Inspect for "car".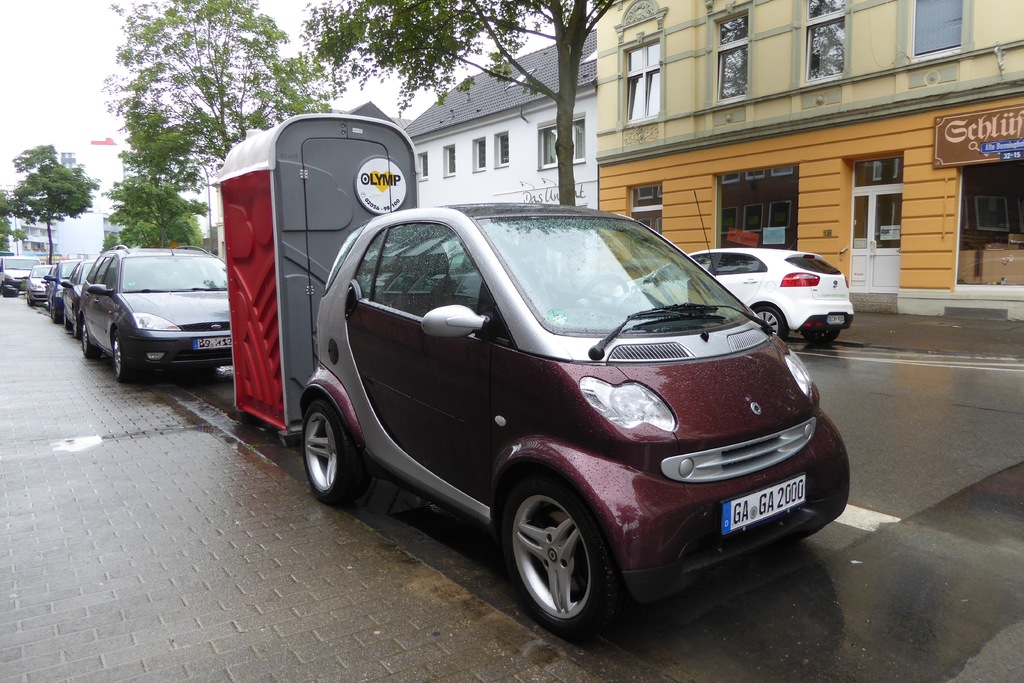
Inspection: <region>59, 260, 99, 327</region>.
